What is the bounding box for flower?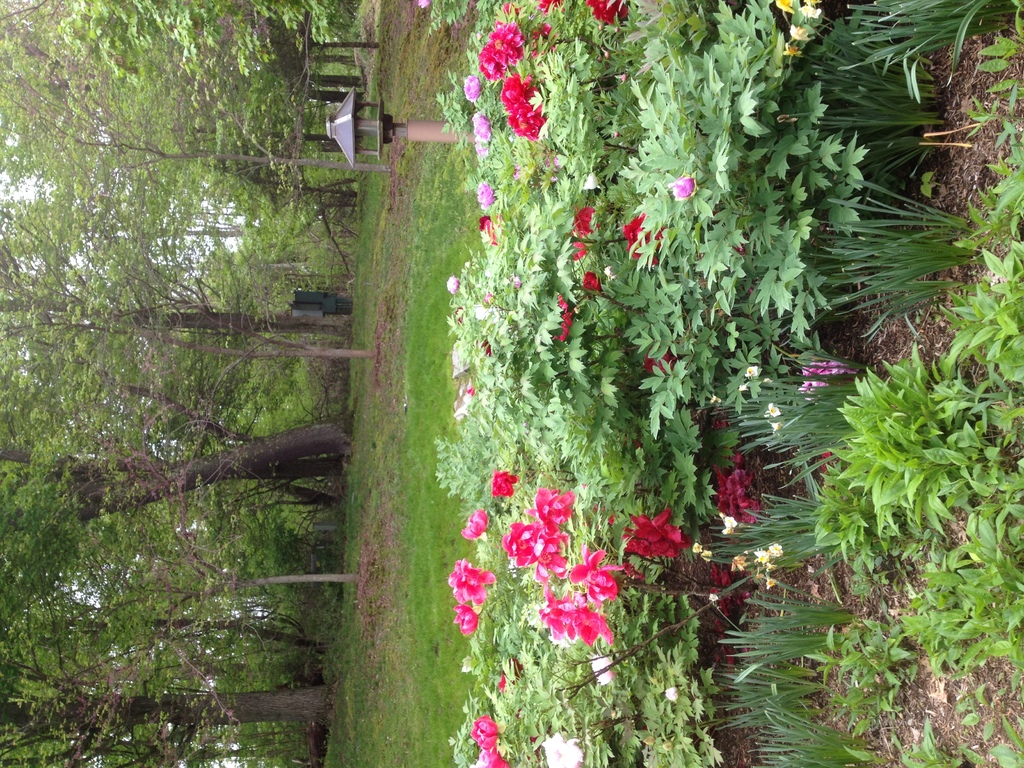
region(476, 112, 492, 143).
